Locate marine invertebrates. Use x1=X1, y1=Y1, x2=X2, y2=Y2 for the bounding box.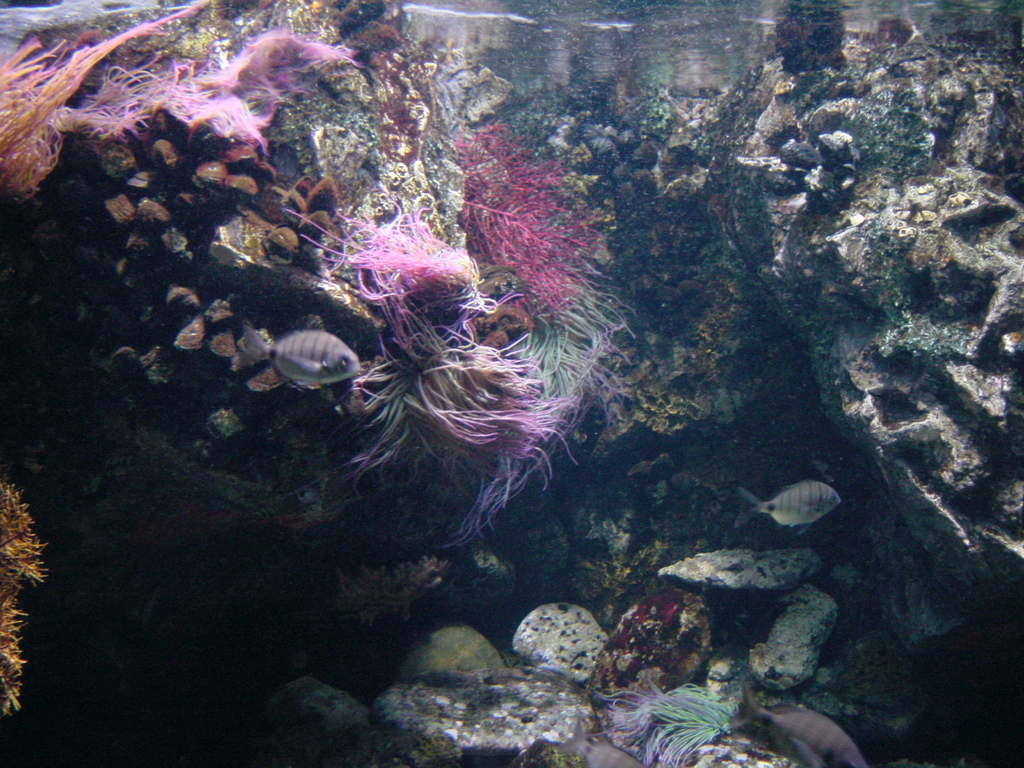
x1=238, y1=321, x2=356, y2=385.
